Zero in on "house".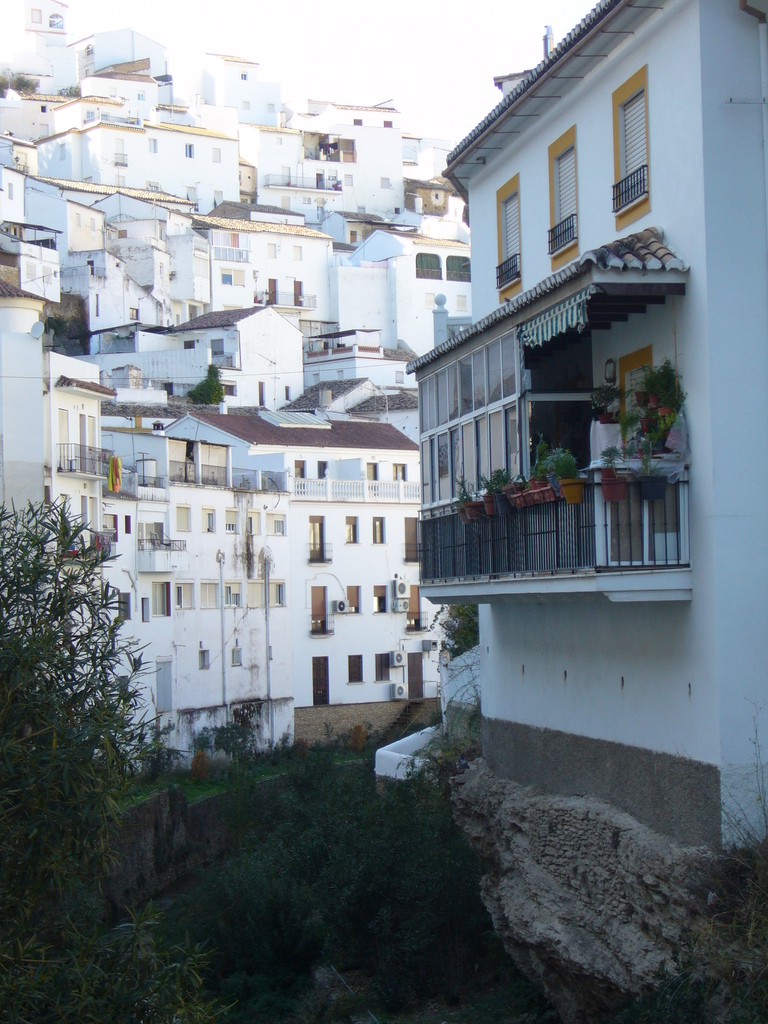
Zeroed in: <box>34,118,245,202</box>.
